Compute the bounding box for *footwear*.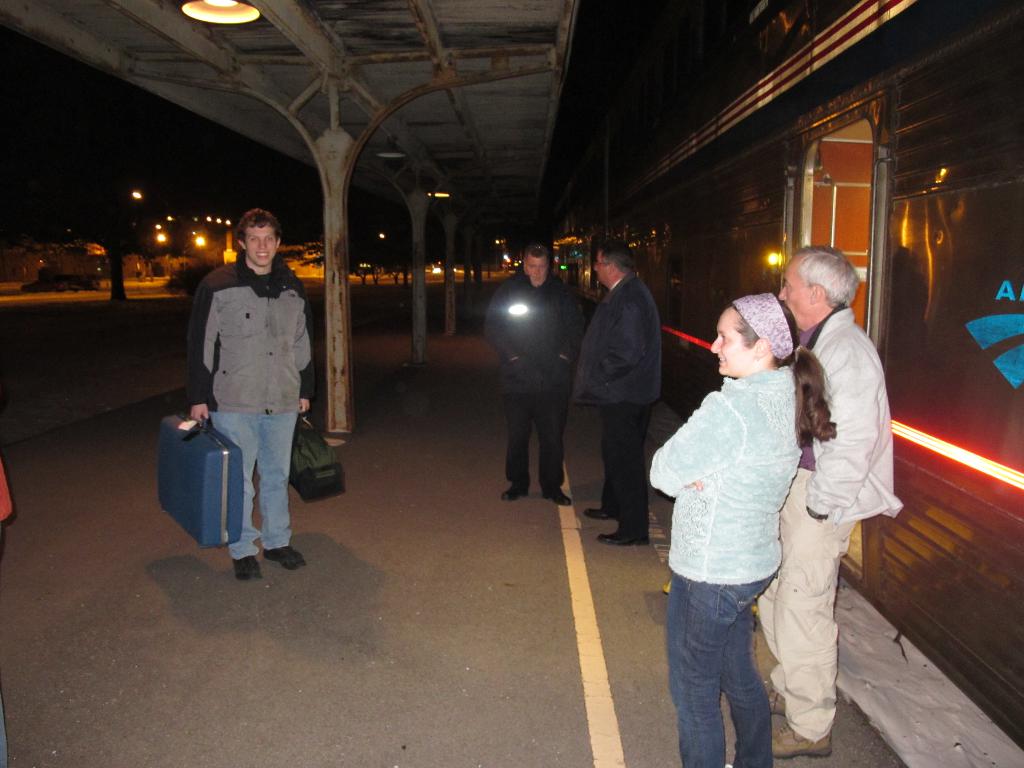
pyautogui.locateOnScreen(769, 682, 783, 715).
